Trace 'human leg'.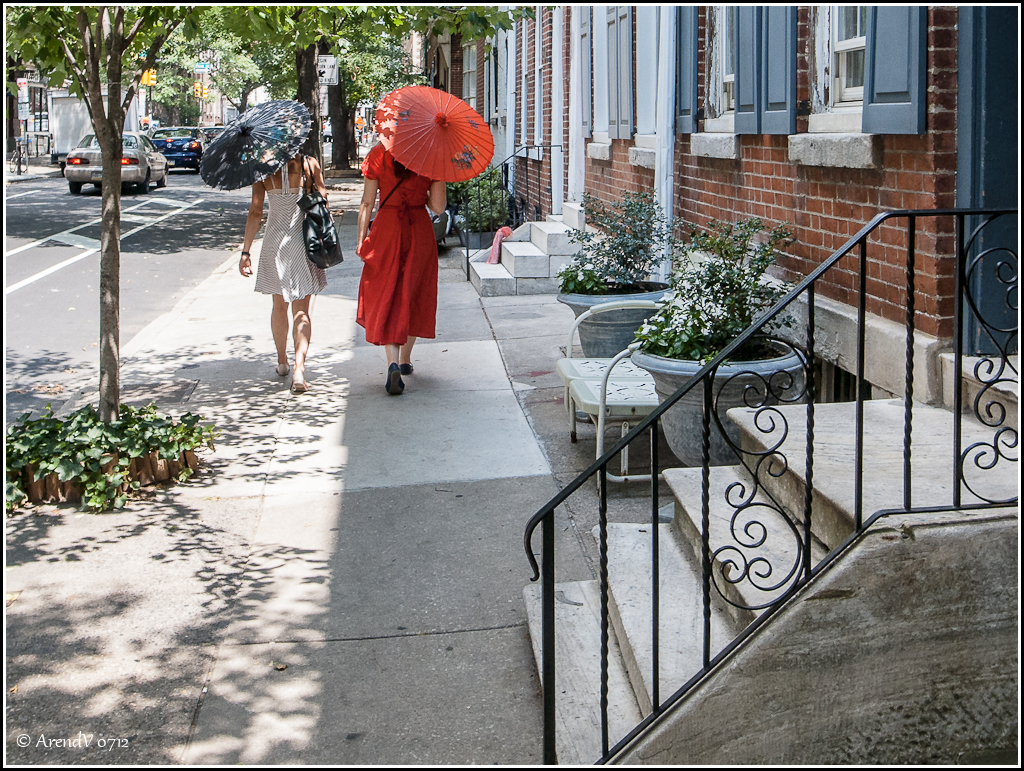
Traced to left=294, top=299, right=309, bottom=395.
